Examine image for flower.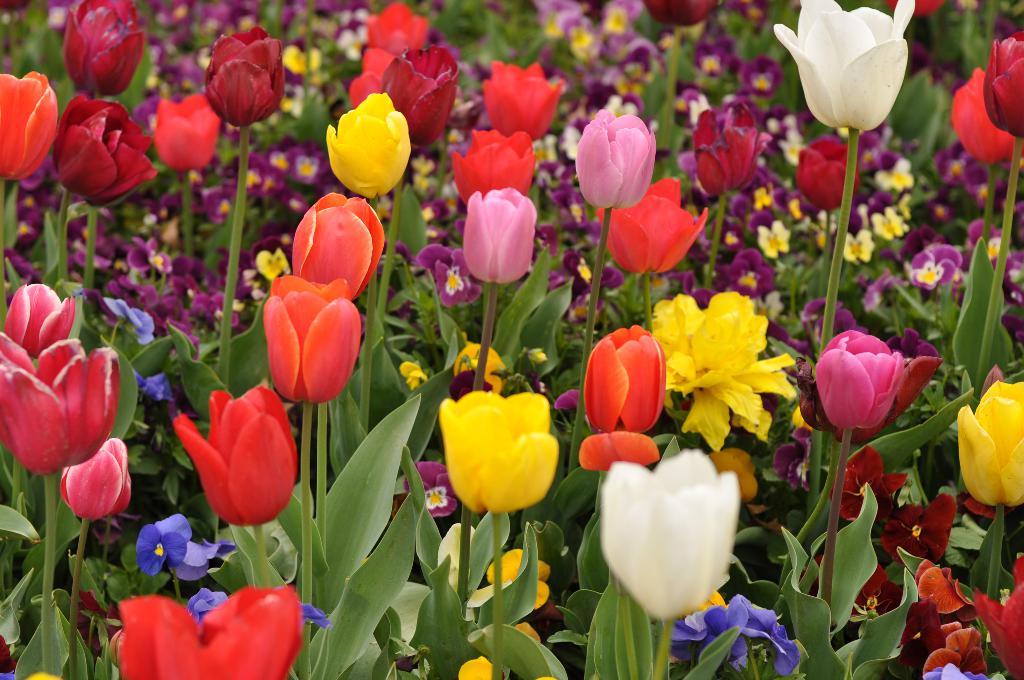
Examination result: (484, 549, 560, 614).
